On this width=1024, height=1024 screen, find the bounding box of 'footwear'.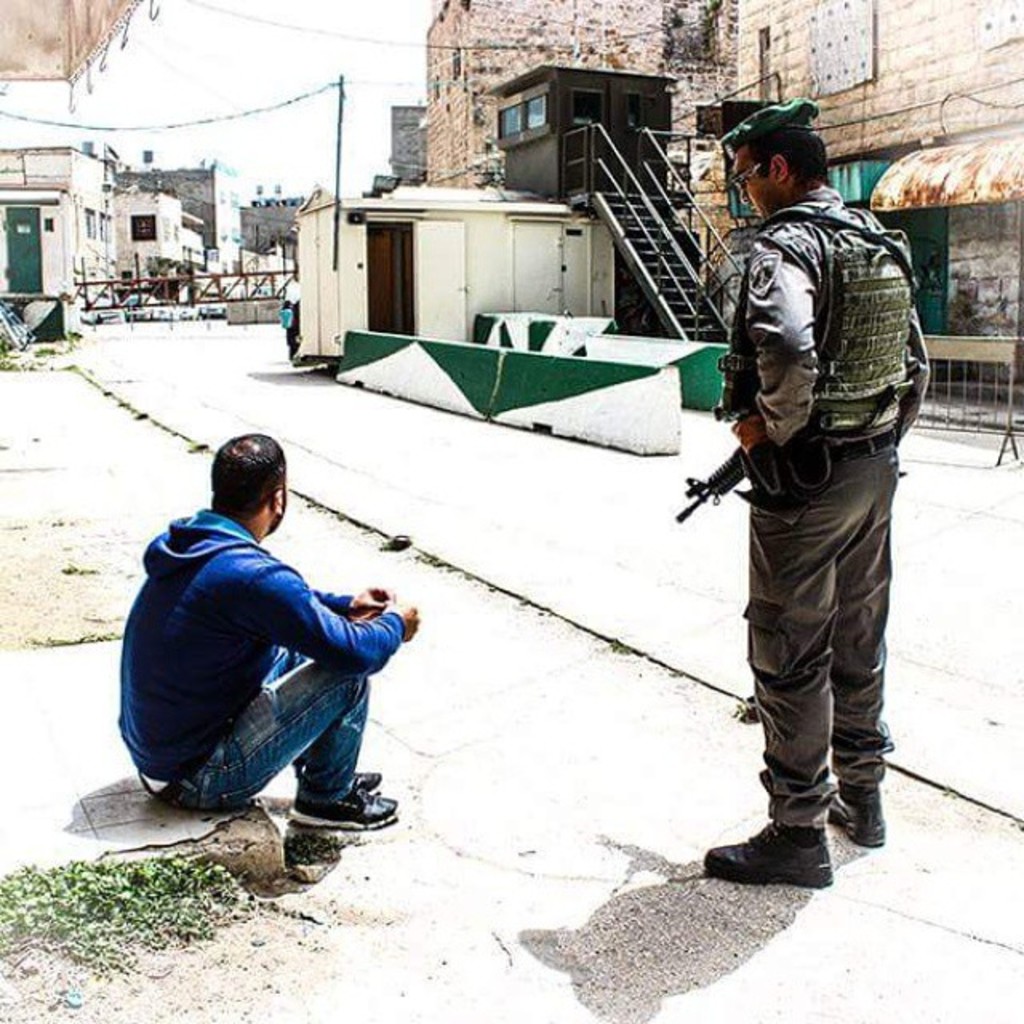
Bounding box: detection(706, 803, 864, 901).
